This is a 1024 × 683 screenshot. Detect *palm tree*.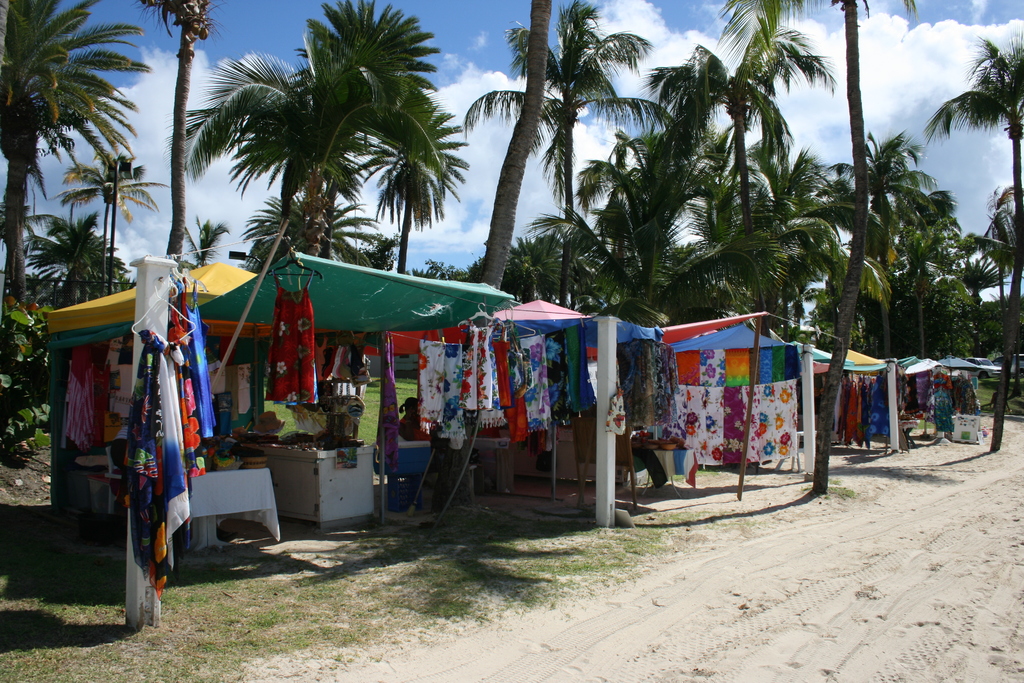
607, 108, 756, 269.
